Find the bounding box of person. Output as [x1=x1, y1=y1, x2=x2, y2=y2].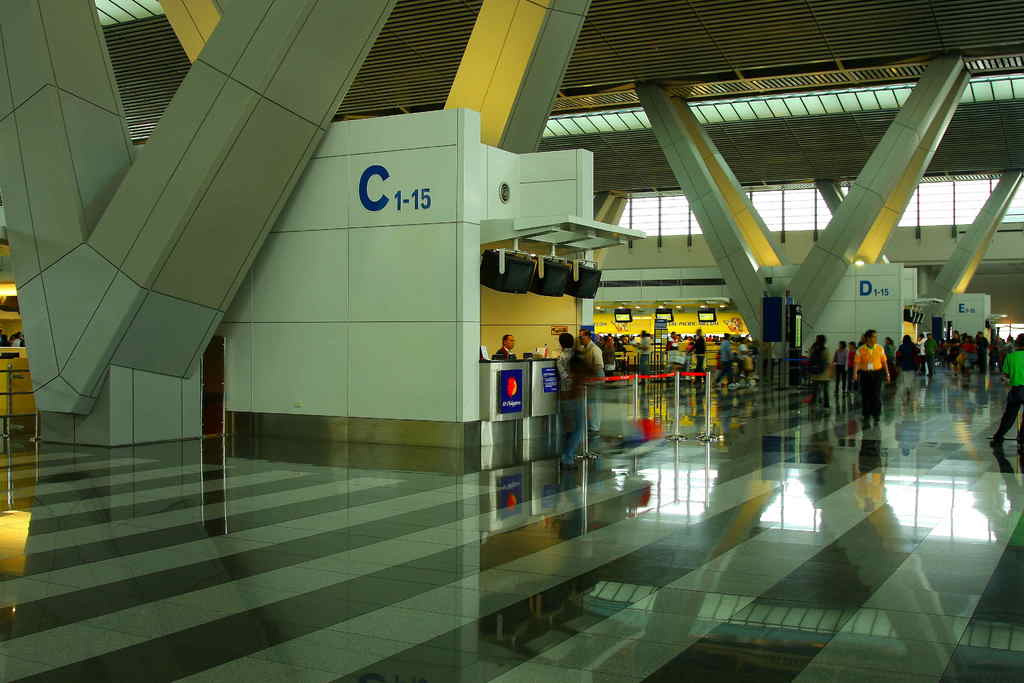
[x1=896, y1=333, x2=920, y2=409].
